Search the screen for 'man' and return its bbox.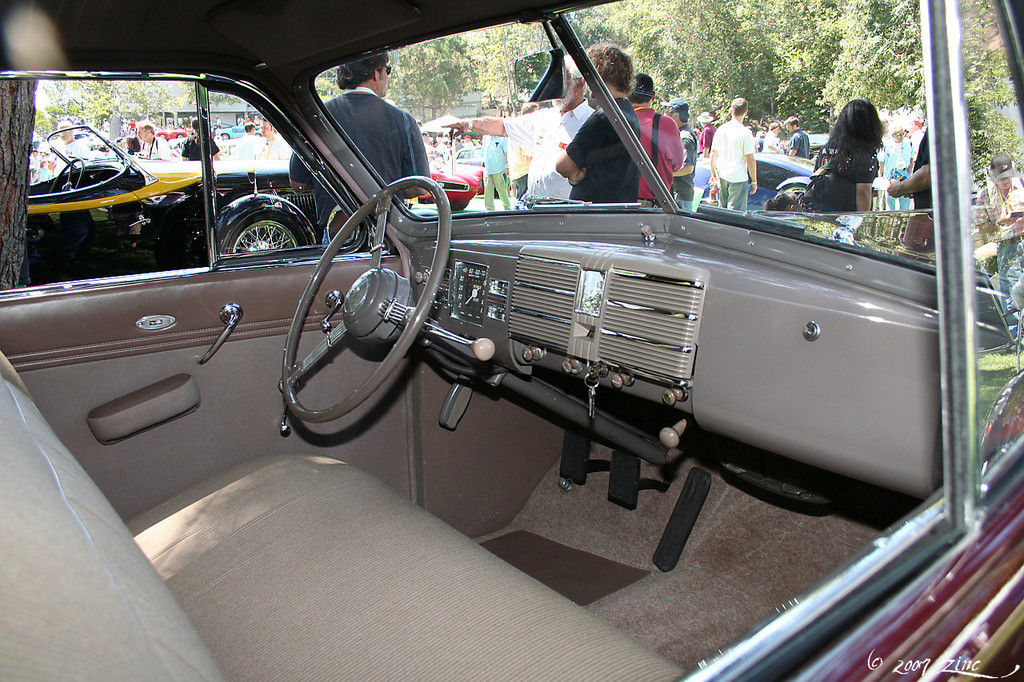
Found: [x1=236, y1=120, x2=258, y2=158].
